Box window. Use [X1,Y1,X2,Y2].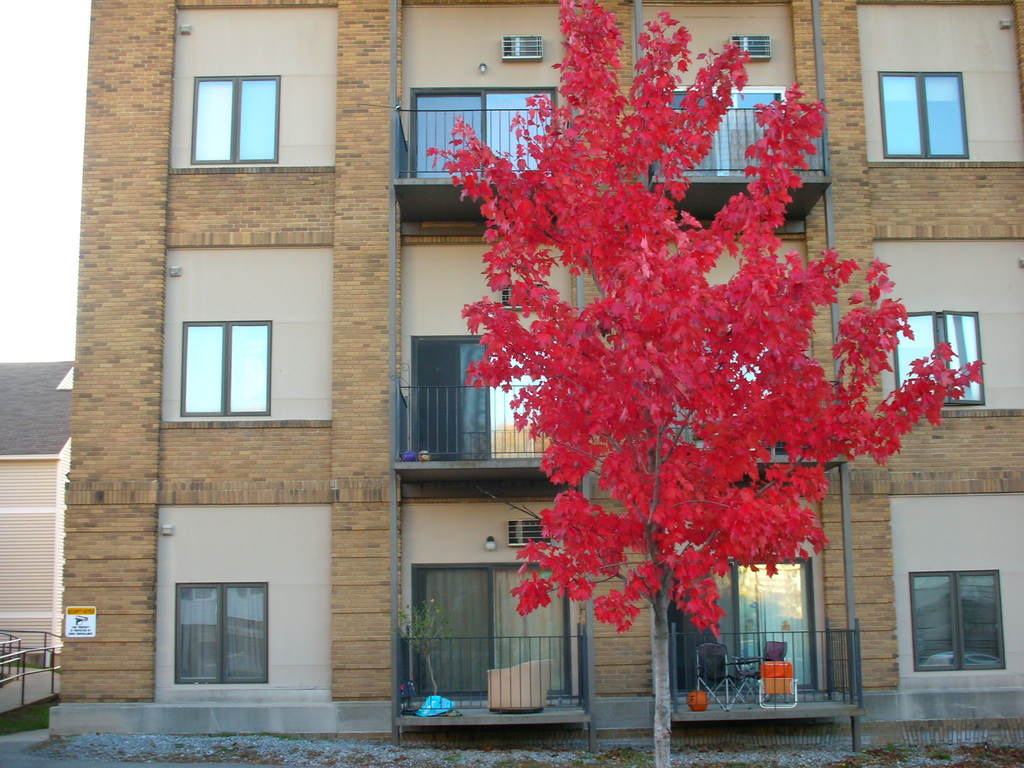
[499,279,547,309].
